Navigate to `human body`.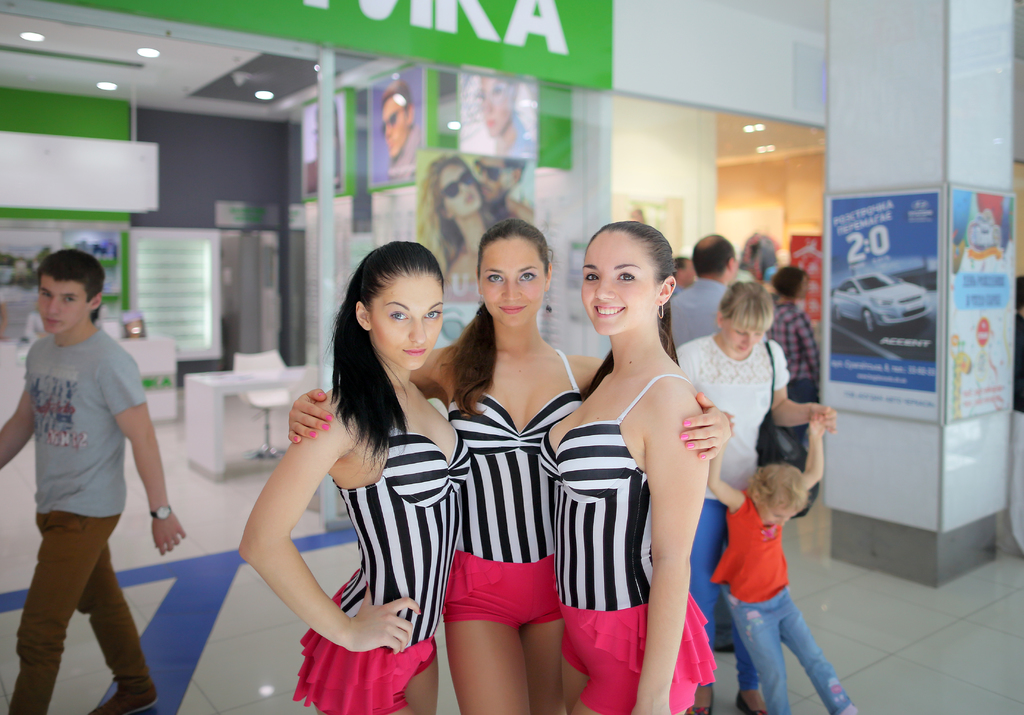
Navigation target: rect(468, 155, 529, 218).
